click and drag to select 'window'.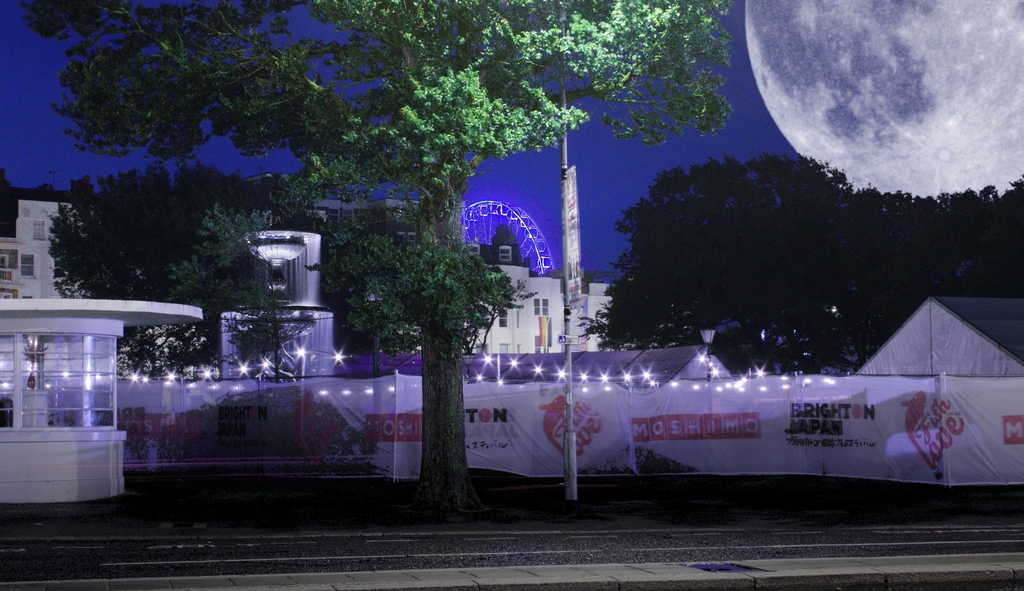
Selection: 496, 302, 508, 332.
